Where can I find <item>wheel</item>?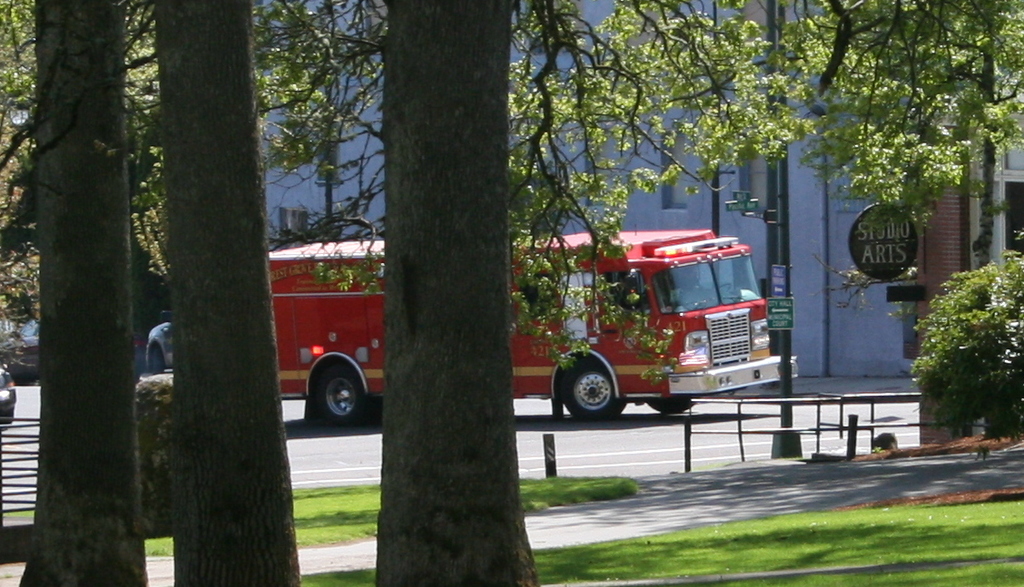
You can find it at <region>647, 396, 692, 416</region>.
